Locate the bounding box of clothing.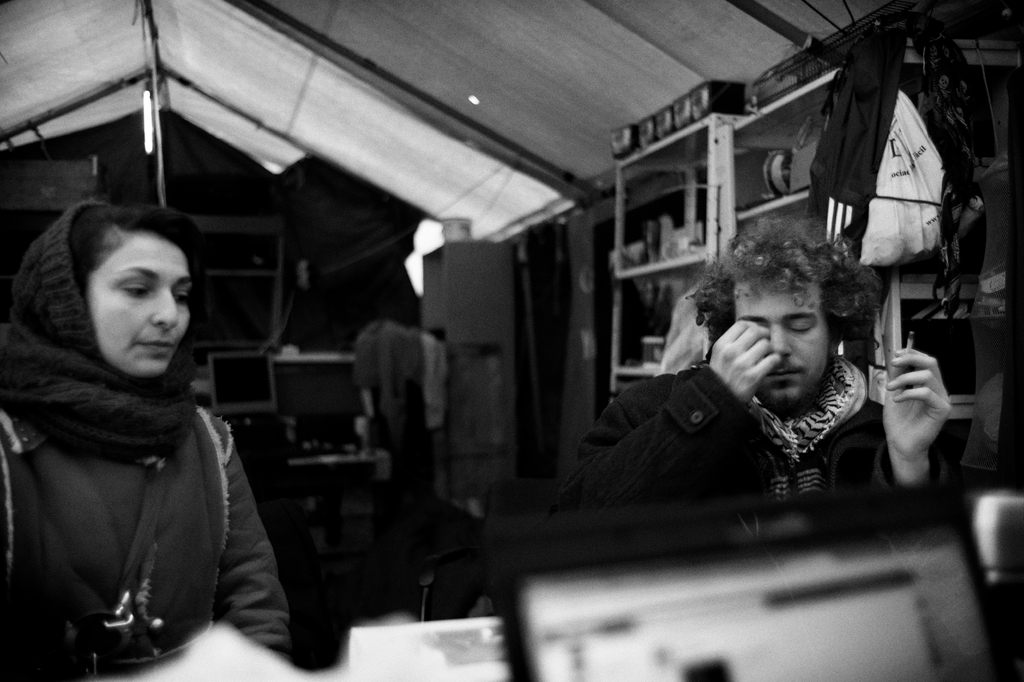
Bounding box: bbox=(564, 335, 906, 511).
